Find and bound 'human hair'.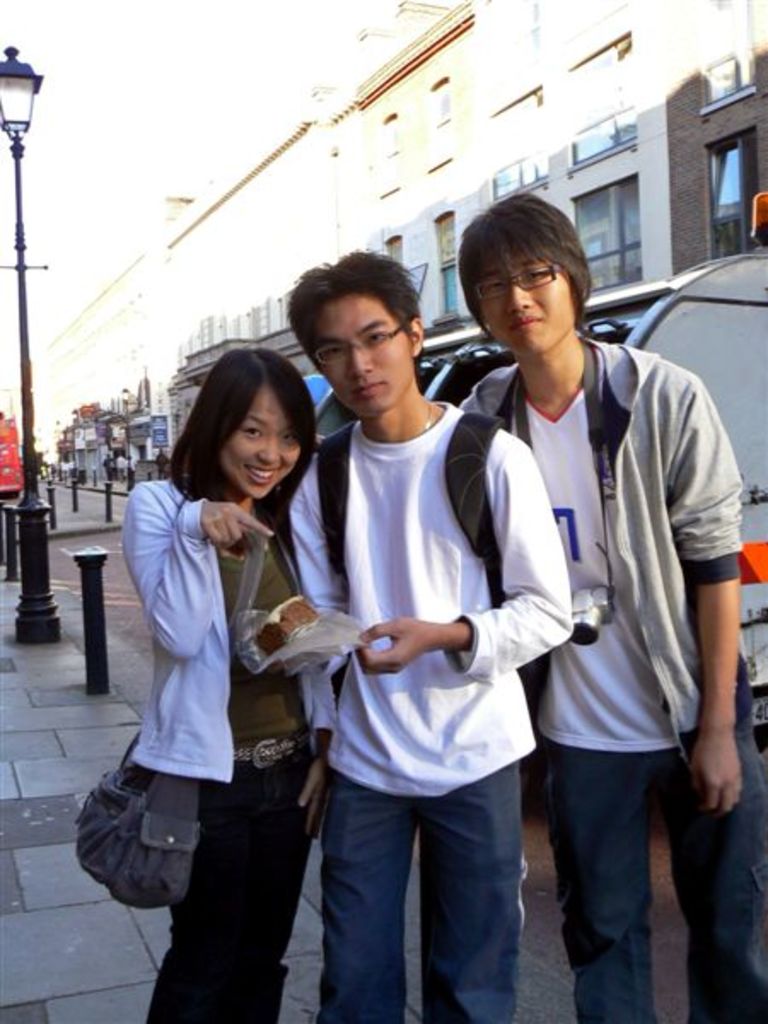
Bound: rect(285, 242, 425, 374).
